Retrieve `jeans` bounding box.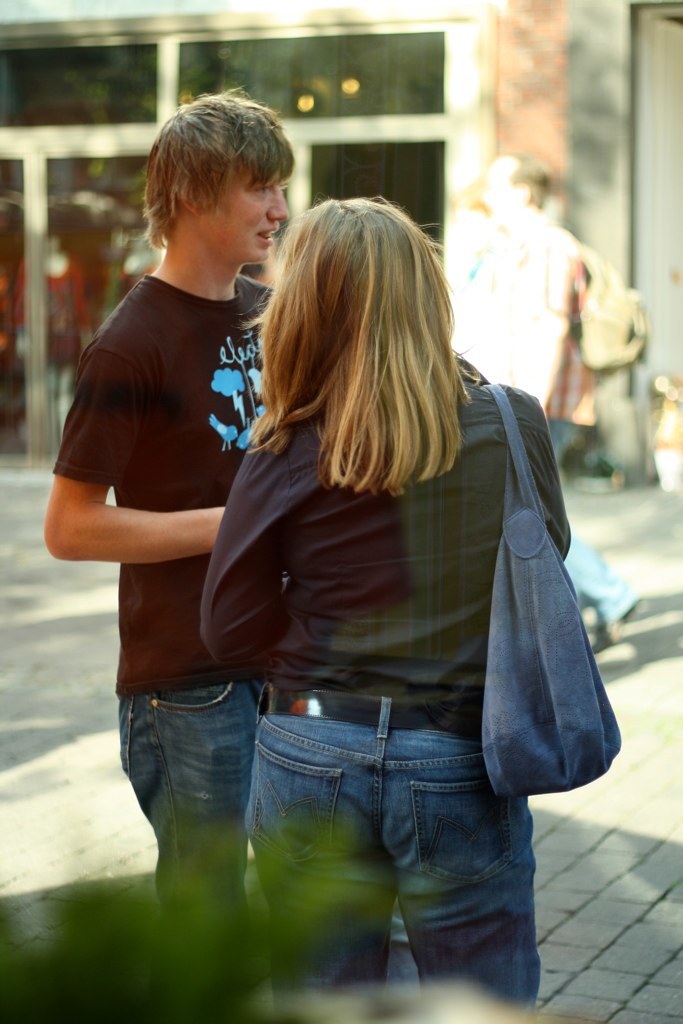
Bounding box: <box>245,683,560,1007</box>.
